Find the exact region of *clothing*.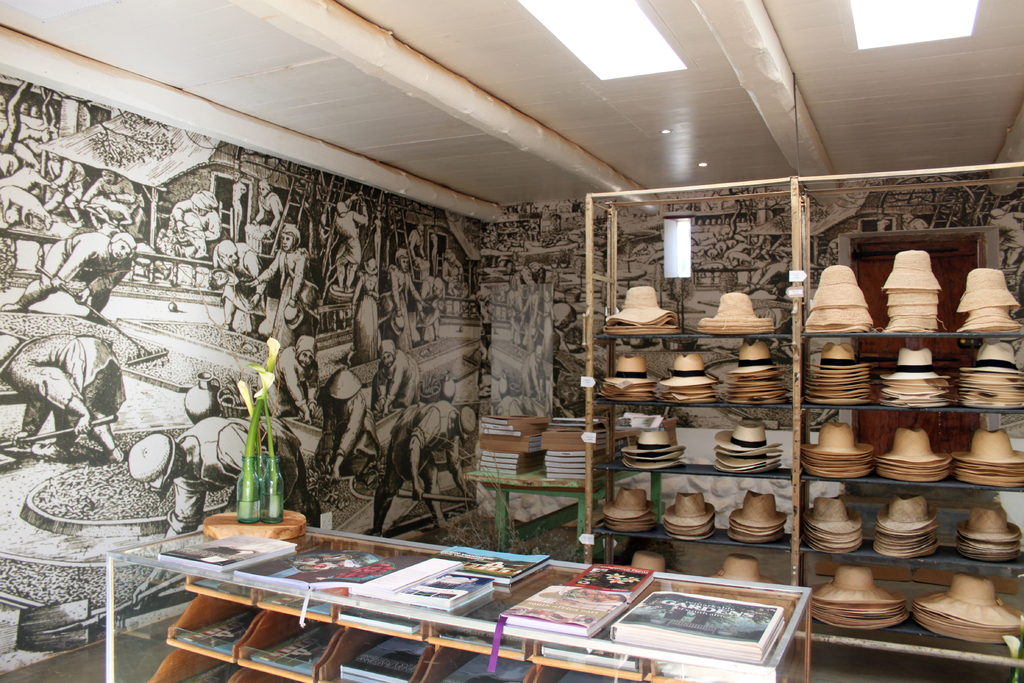
Exact region: left=158, top=193, right=226, bottom=254.
